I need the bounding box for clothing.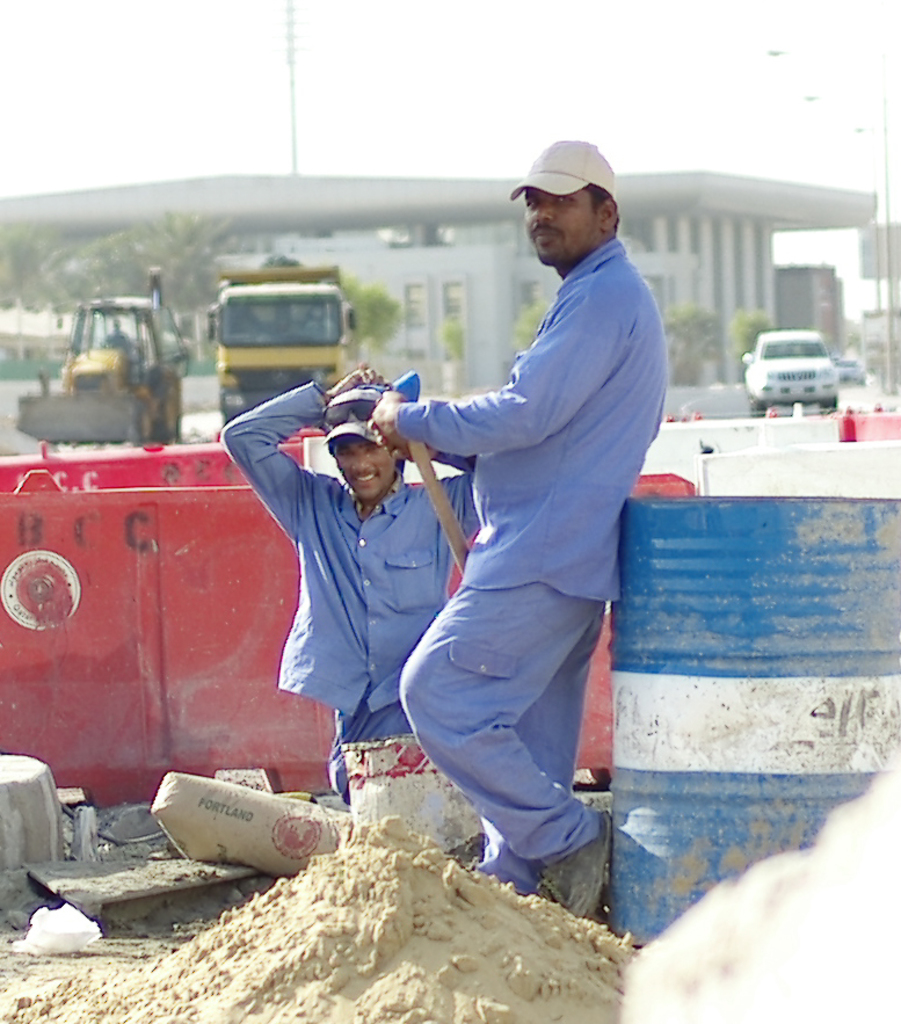
Here it is: detection(384, 183, 666, 895).
